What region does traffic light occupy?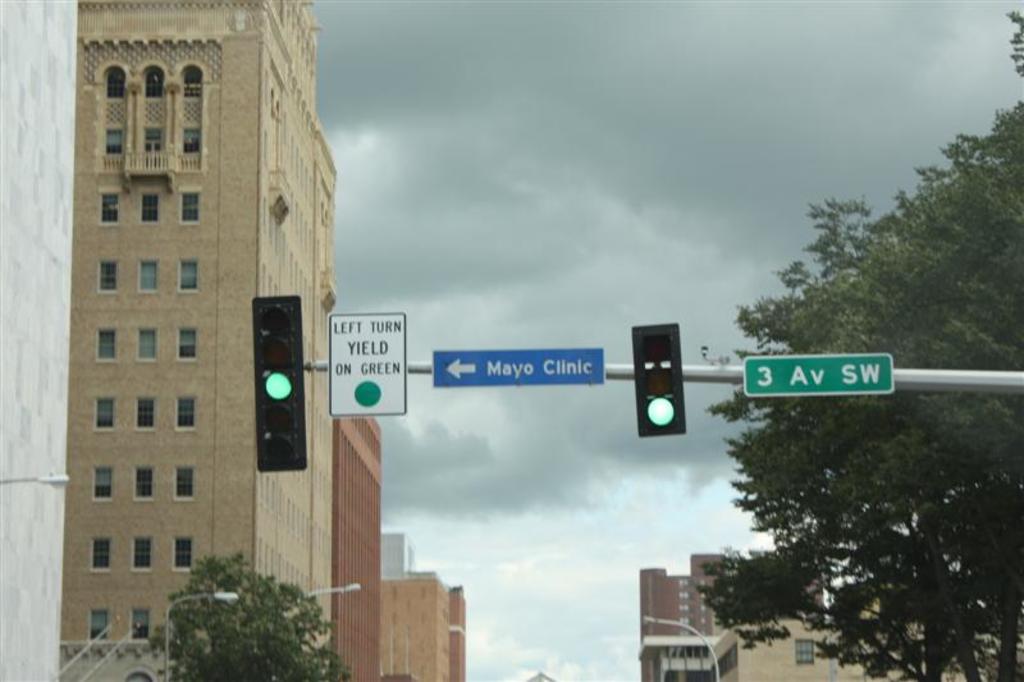
x1=252 y1=296 x2=306 y2=472.
